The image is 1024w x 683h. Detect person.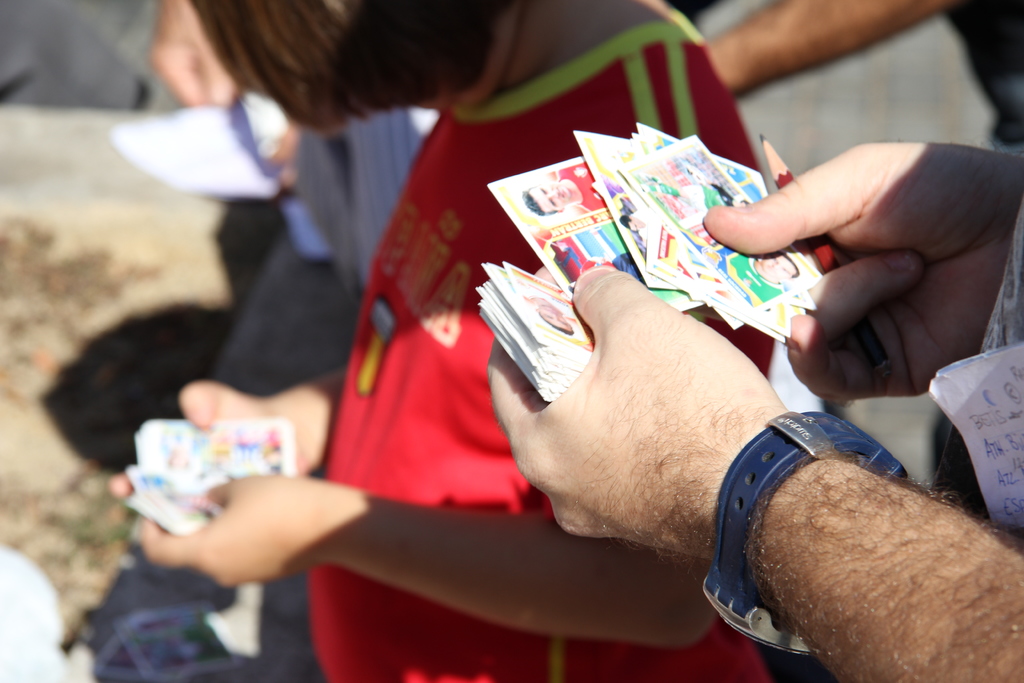
Detection: [717,250,802,306].
